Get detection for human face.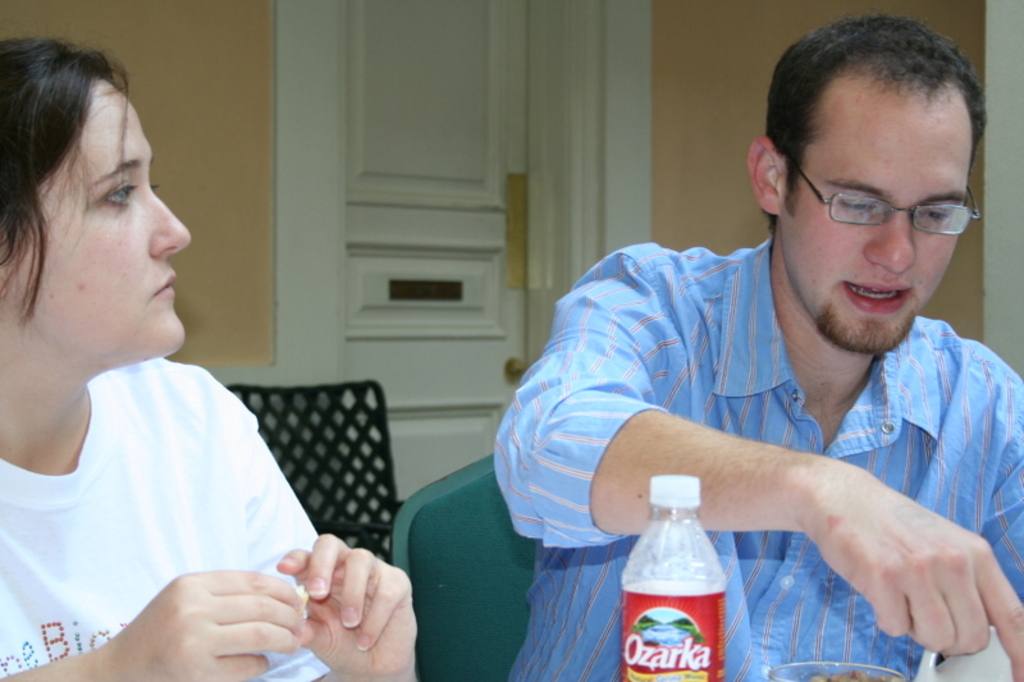
Detection: 17 75 184 348.
